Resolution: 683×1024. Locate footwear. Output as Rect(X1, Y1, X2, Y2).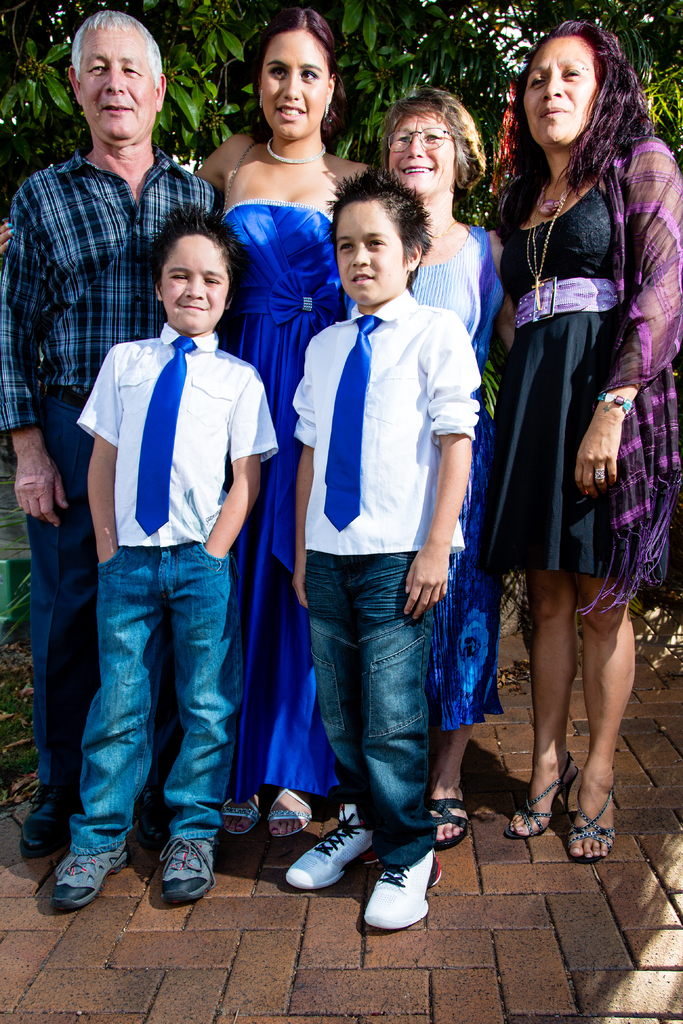
Rect(289, 800, 373, 889).
